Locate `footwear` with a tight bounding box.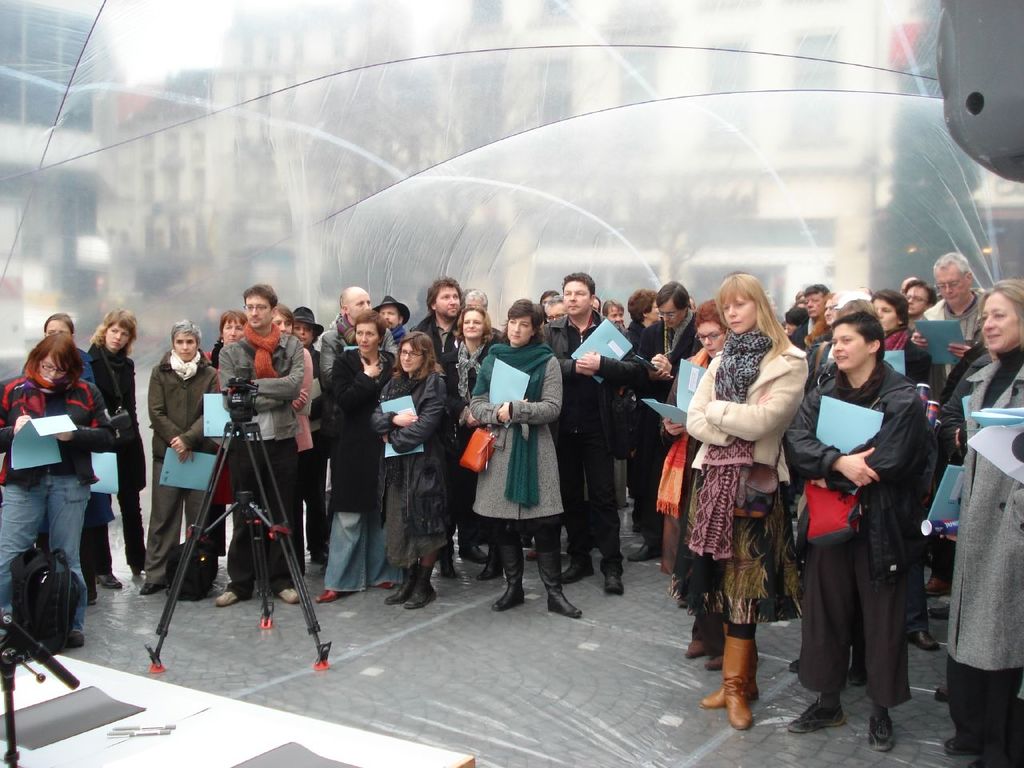
select_region(927, 606, 949, 618).
